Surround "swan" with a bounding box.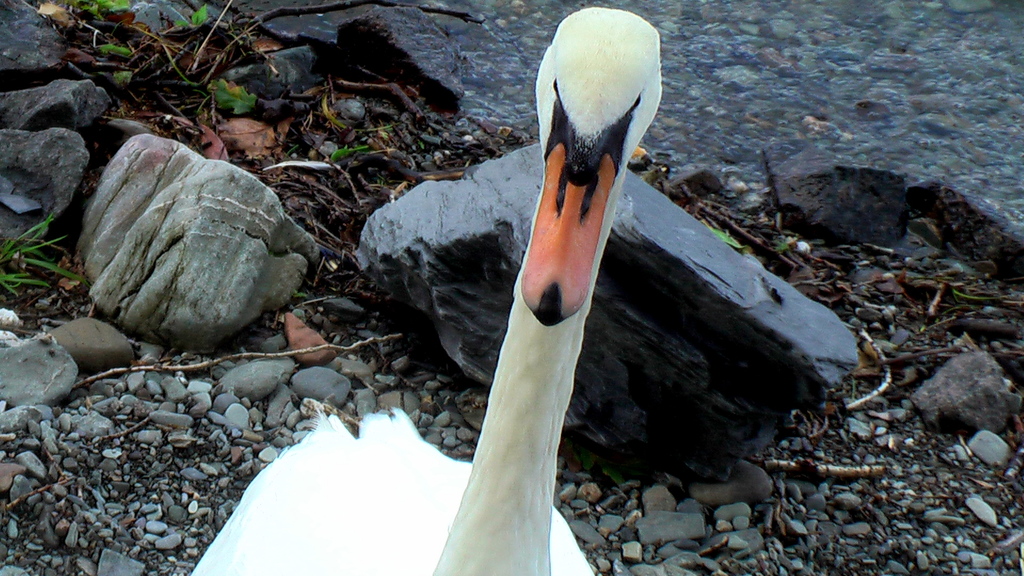
<bbox>282, 20, 716, 575</bbox>.
